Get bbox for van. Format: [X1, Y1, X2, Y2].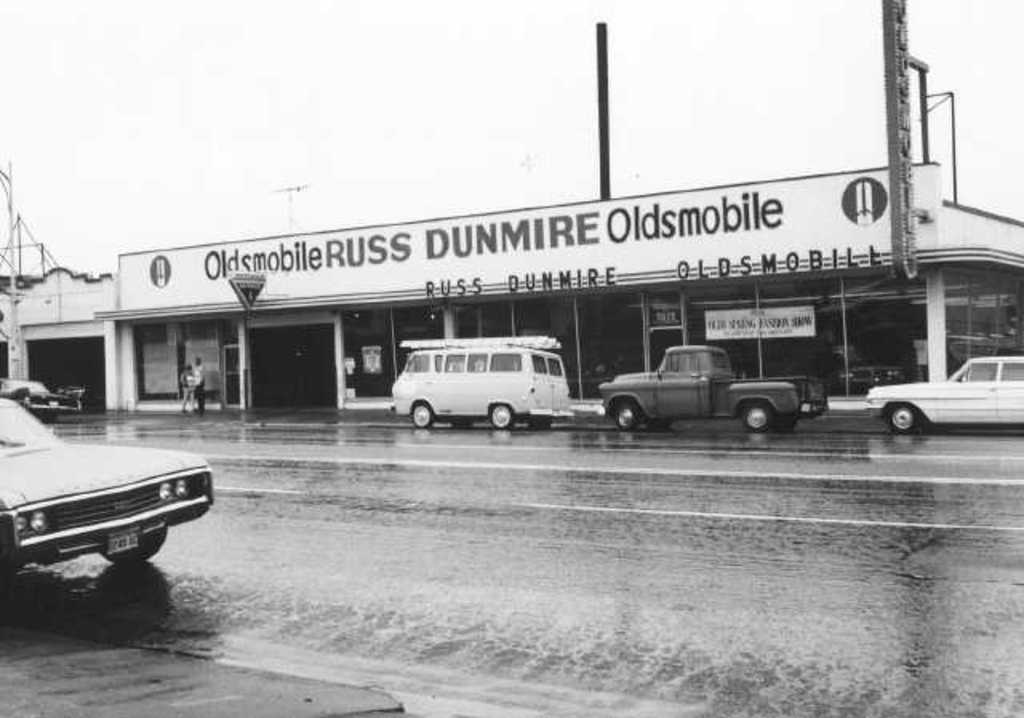
[595, 341, 829, 435].
